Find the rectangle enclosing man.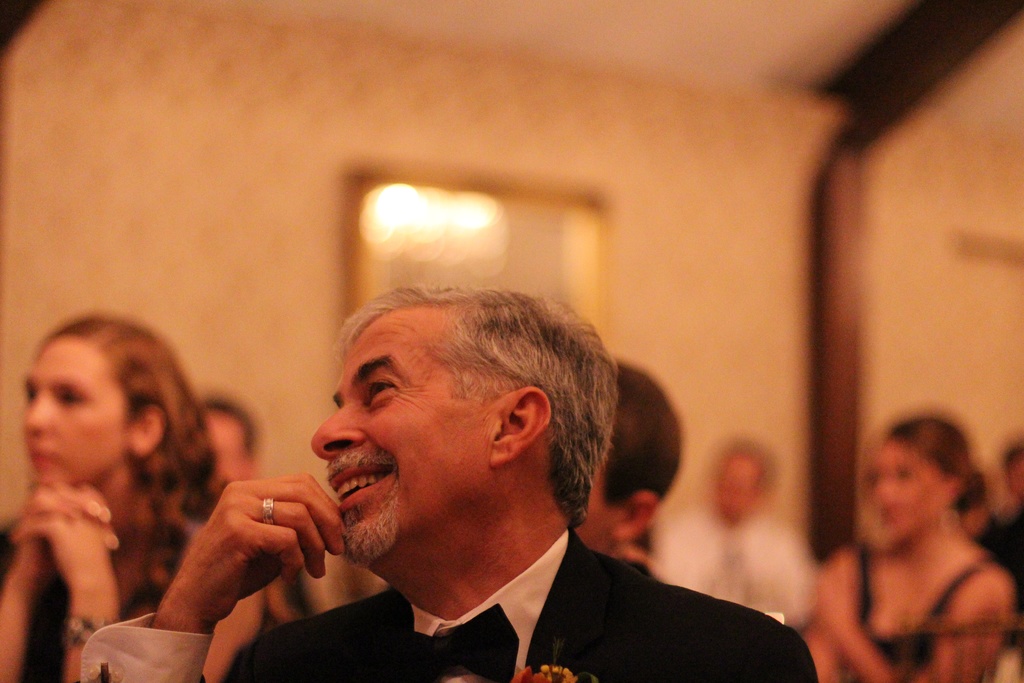
[left=107, top=288, right=809, bottom=678].
